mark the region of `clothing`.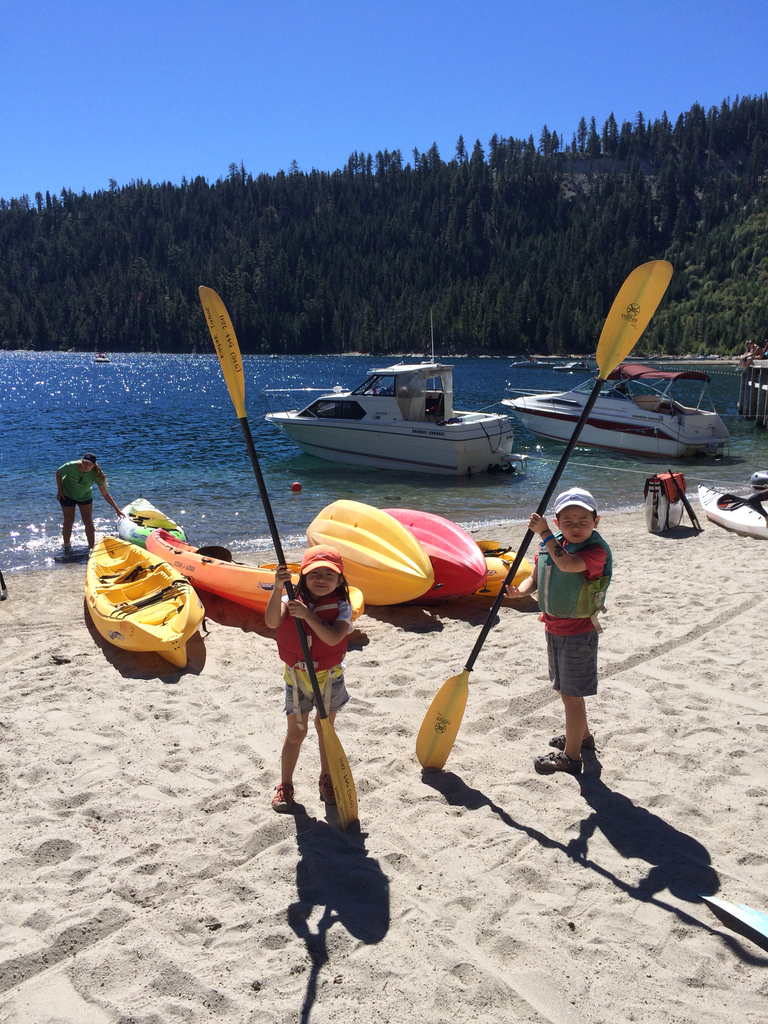
Region: pyautogui.locateOnScreen(55, 461, 109, 504).
